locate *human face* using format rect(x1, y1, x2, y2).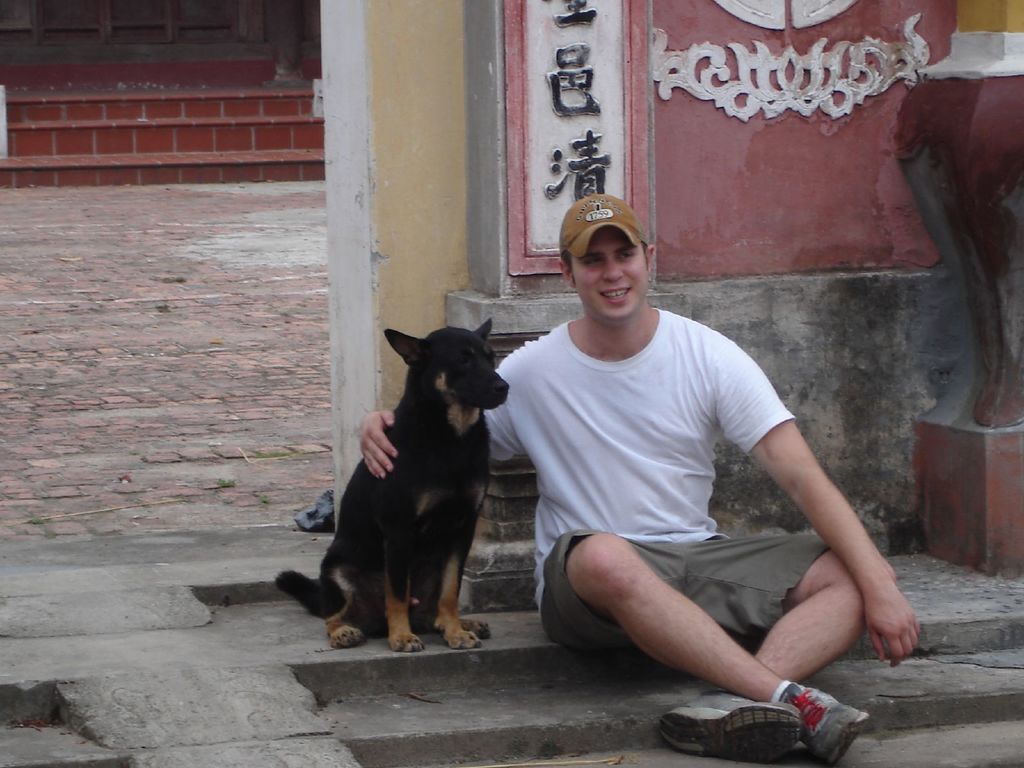
rect(572, 227, 648, 322).
